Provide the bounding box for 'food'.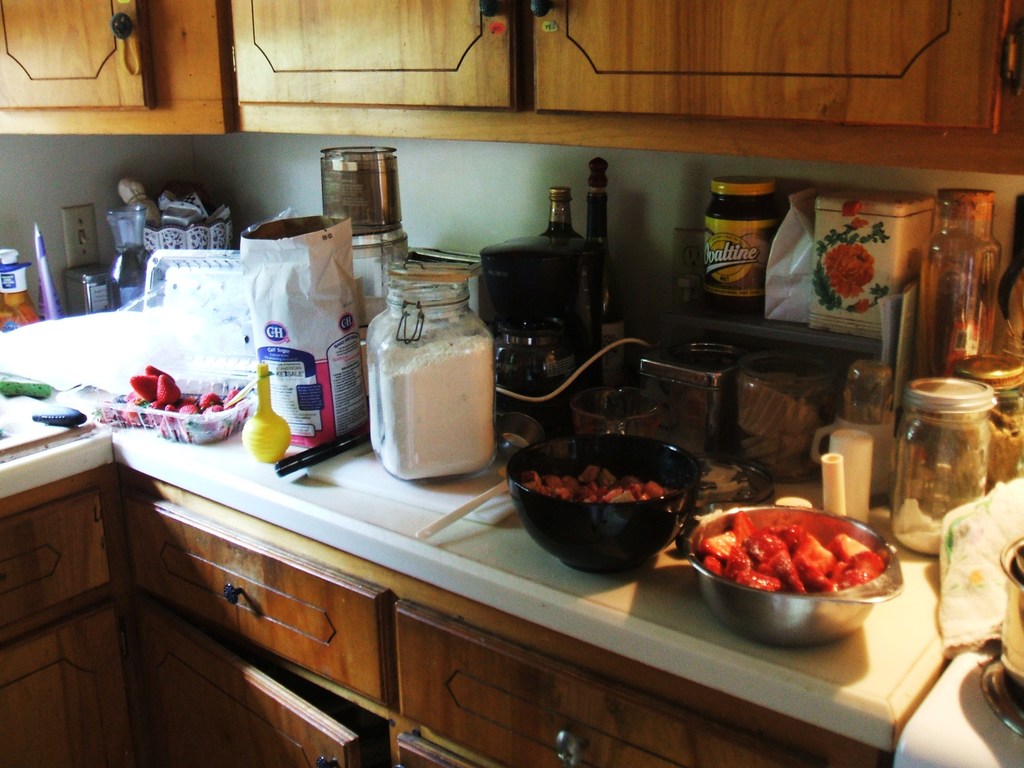
524 465 678 505.
